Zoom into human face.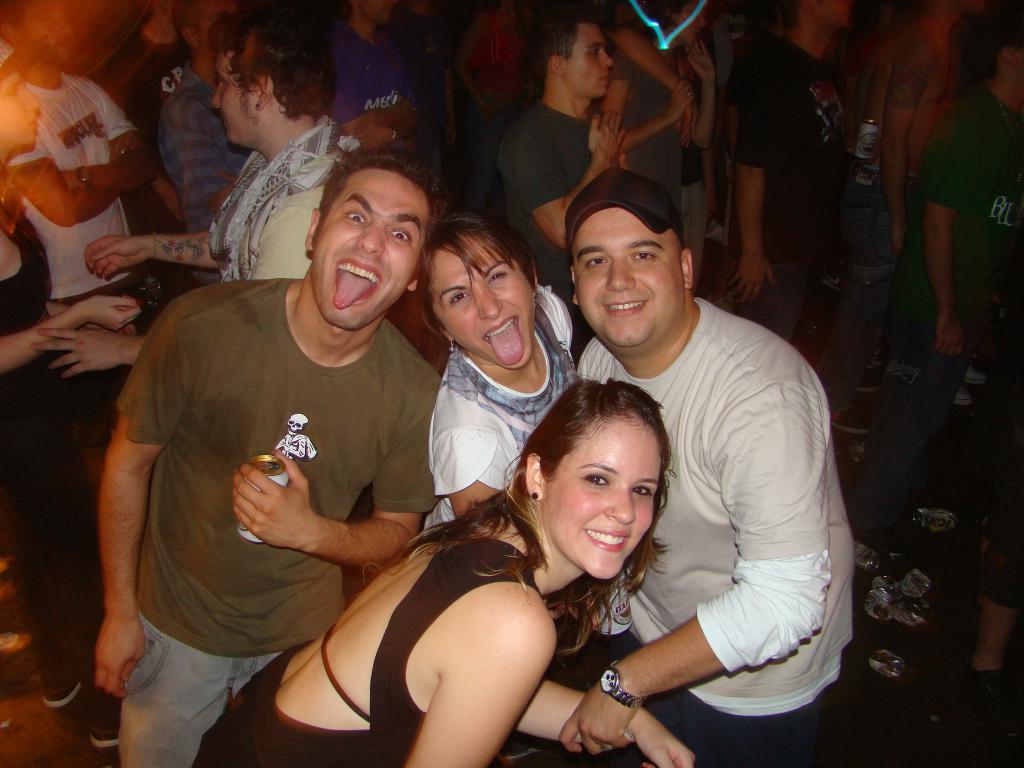
Zoom target: [x1=825, y1=0, x2=852, y2=29].
